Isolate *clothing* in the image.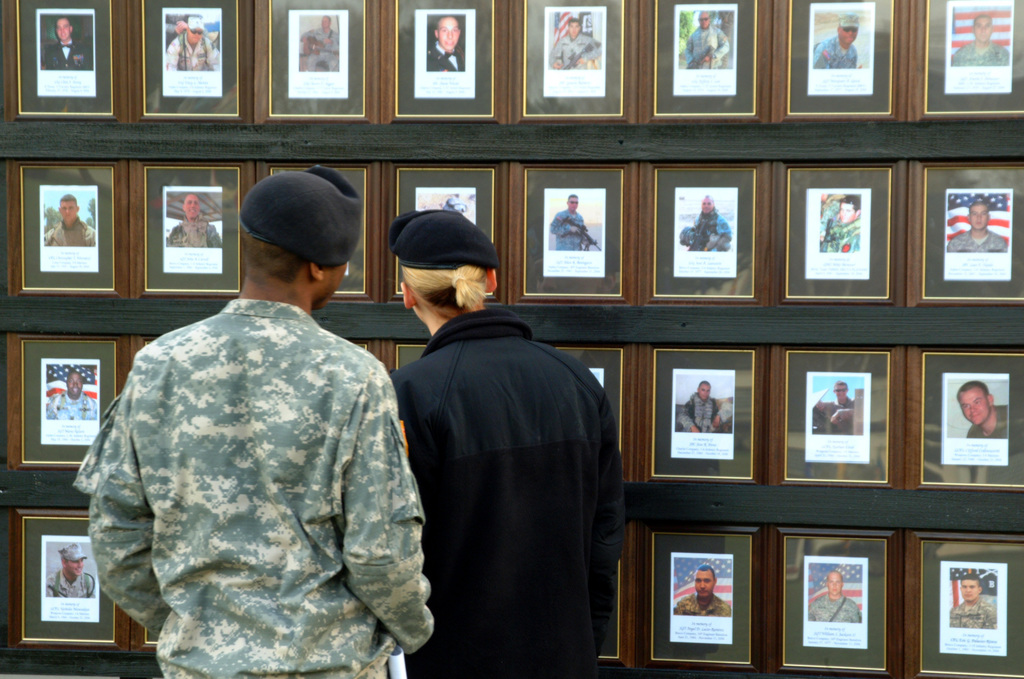
Isolated region: {"left": 45, "top": 565, "right": 100, "bottom": 599}.
